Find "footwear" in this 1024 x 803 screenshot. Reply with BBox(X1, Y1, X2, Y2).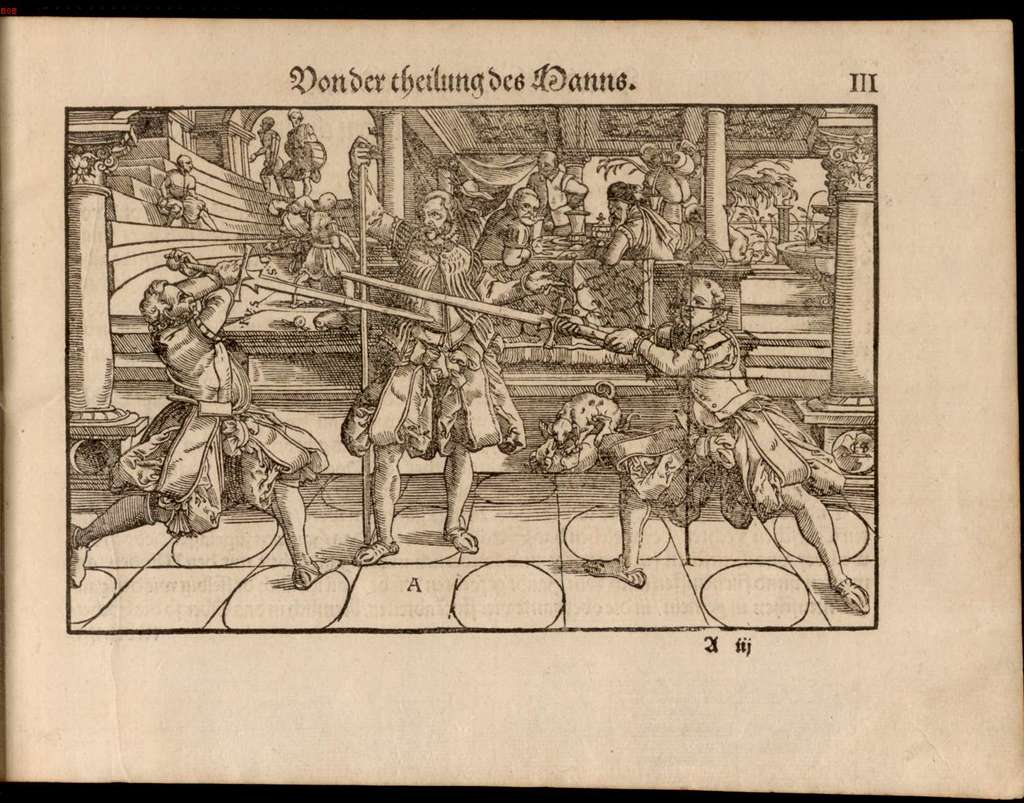
BBox(446, 525, 485, 551).
